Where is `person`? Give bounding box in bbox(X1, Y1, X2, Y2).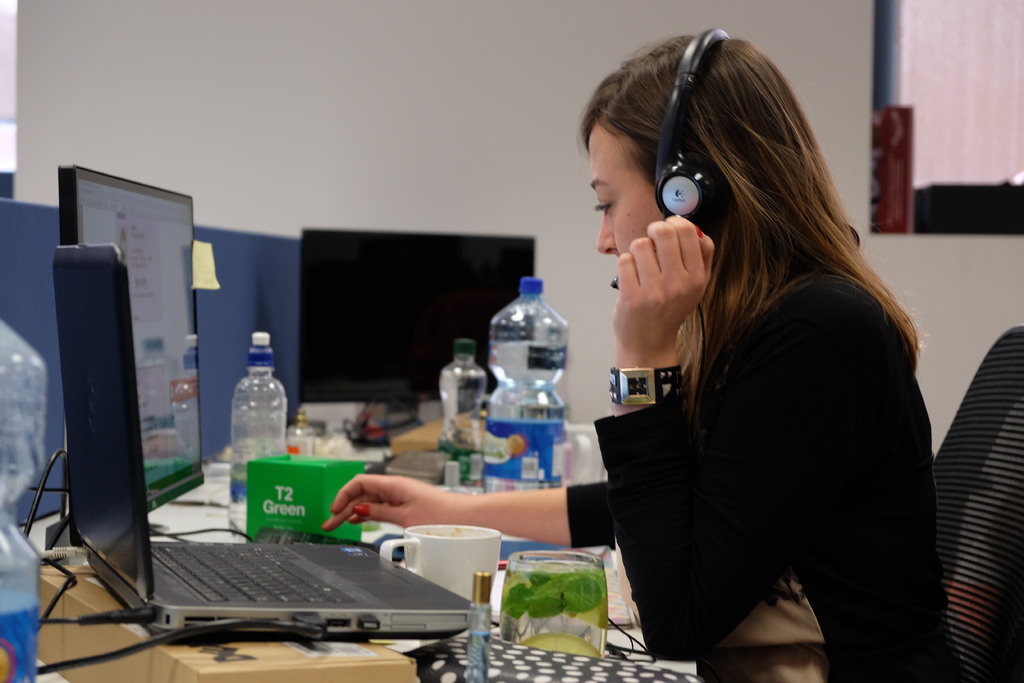
bbox(322, 34, 973, 682).
